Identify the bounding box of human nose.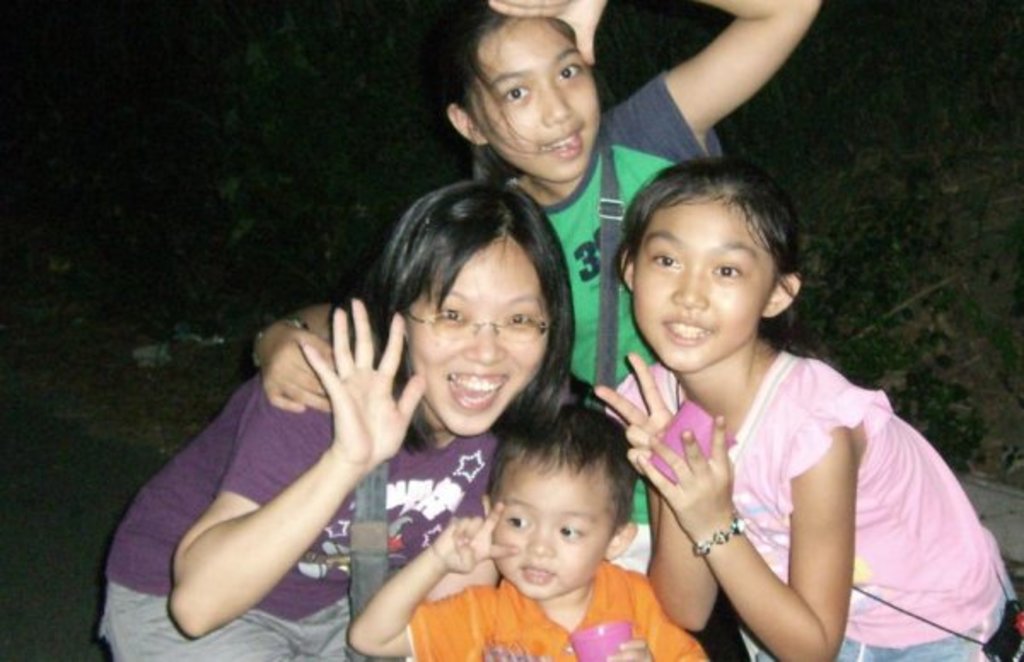
{"left": 667, "top": 259, "right": 710, "bottom": 311}.
